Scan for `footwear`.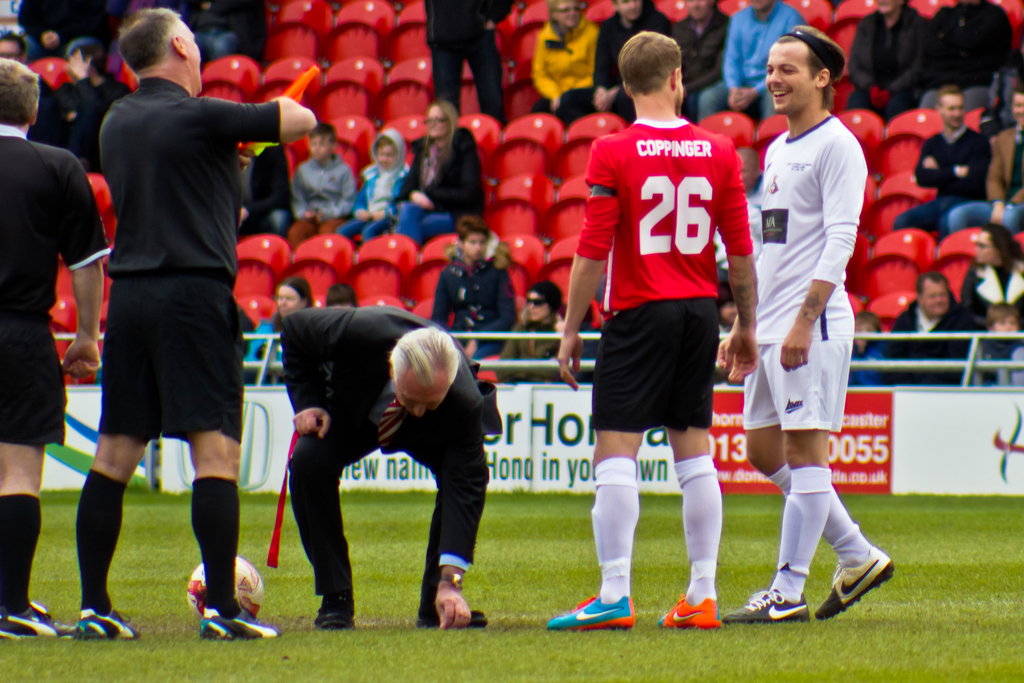
Scan result: select_region(77, 609, 143, 638).
